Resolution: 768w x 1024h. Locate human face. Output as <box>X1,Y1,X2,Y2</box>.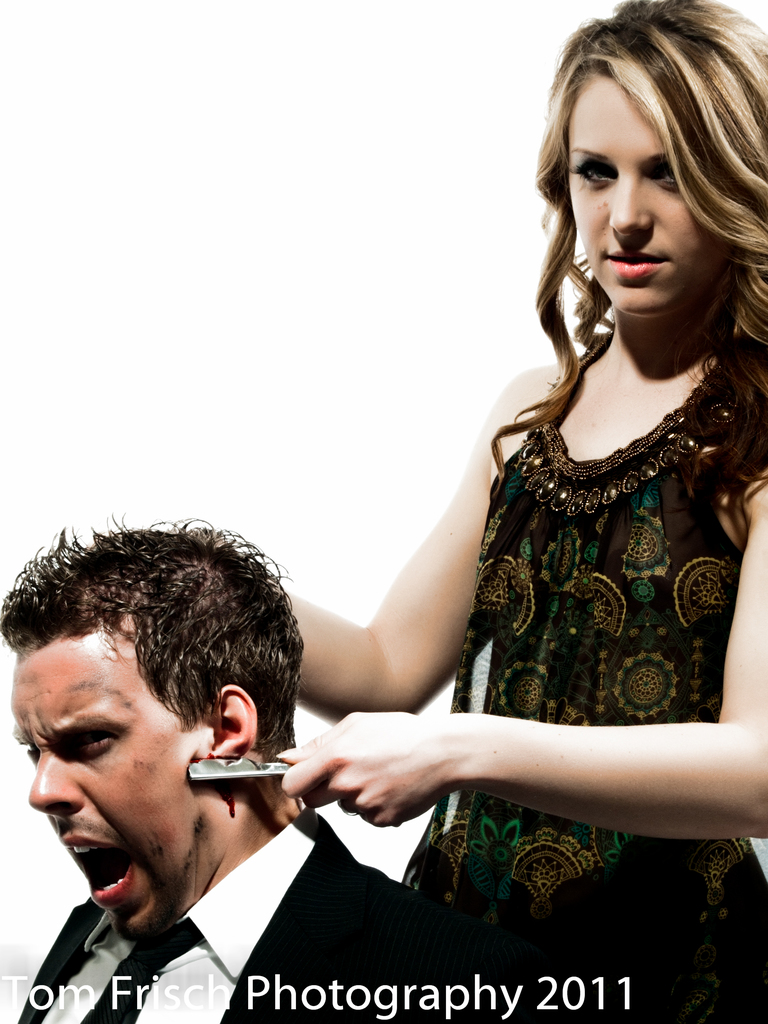
<box>13,634,225,946</box>.
